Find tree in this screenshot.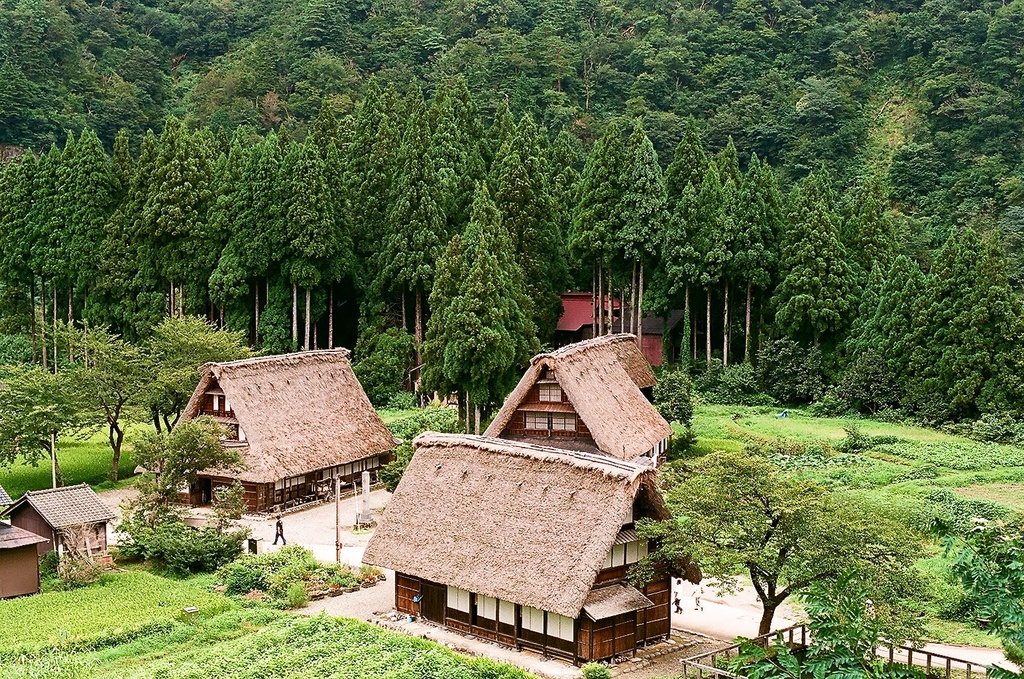
The bounding box for tree is left=282, top=147, right=303, bottom=338.
